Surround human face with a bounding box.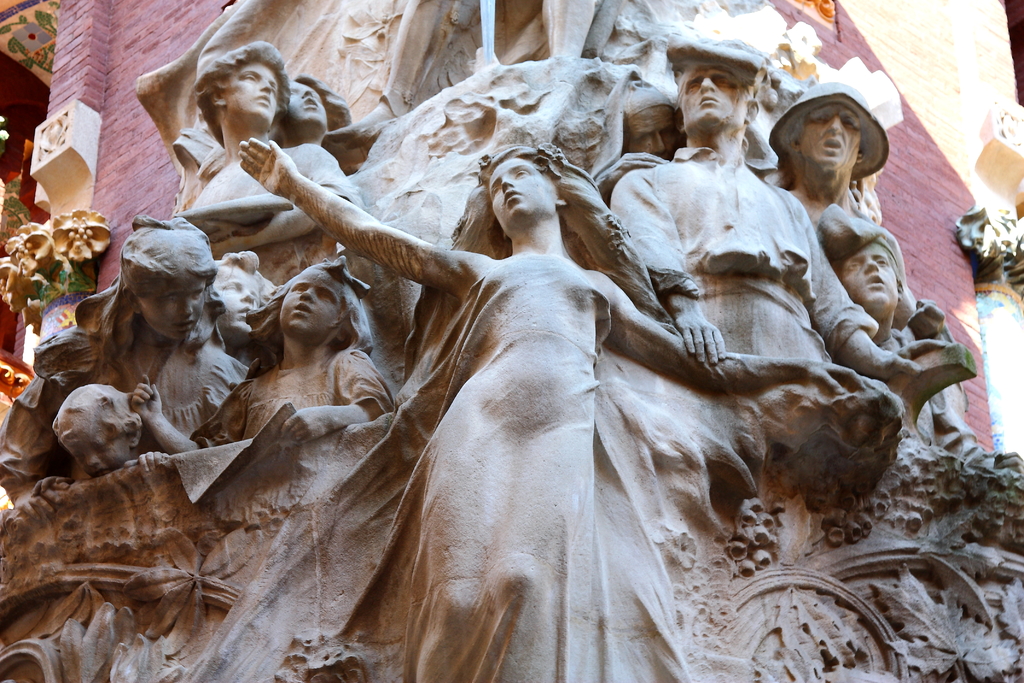
220 265 258 329.
